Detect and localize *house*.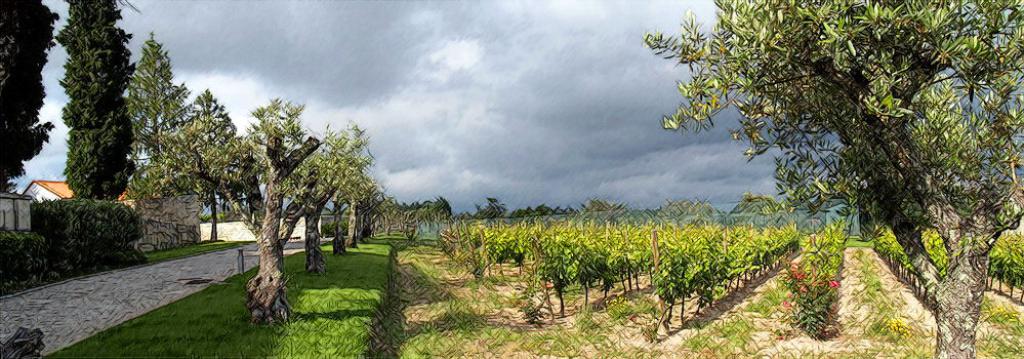
Localized at crop(23, 180, 128, 223).
